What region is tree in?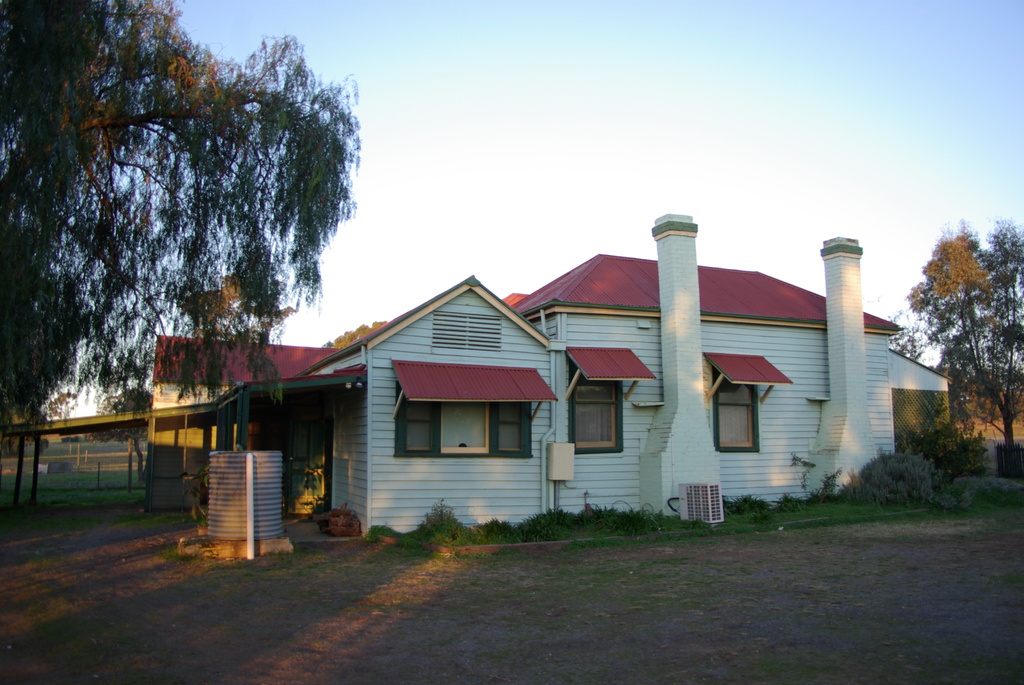
920 198 1011 442.
